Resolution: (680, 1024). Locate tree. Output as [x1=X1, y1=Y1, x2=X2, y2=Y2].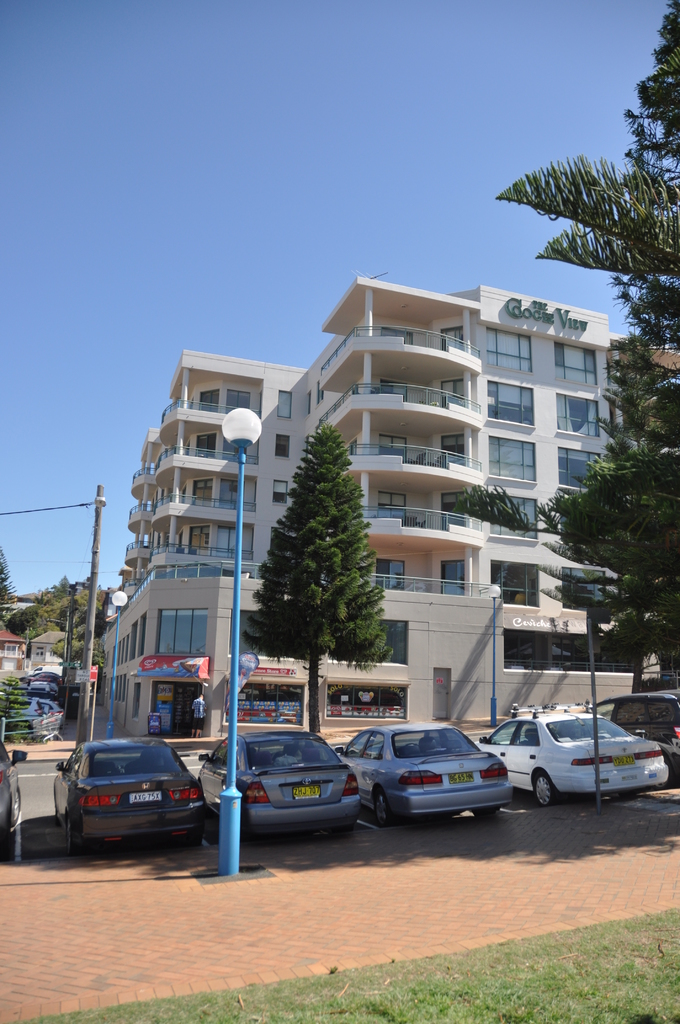
[x1=490, y1=0, x2=679, y2=647].
